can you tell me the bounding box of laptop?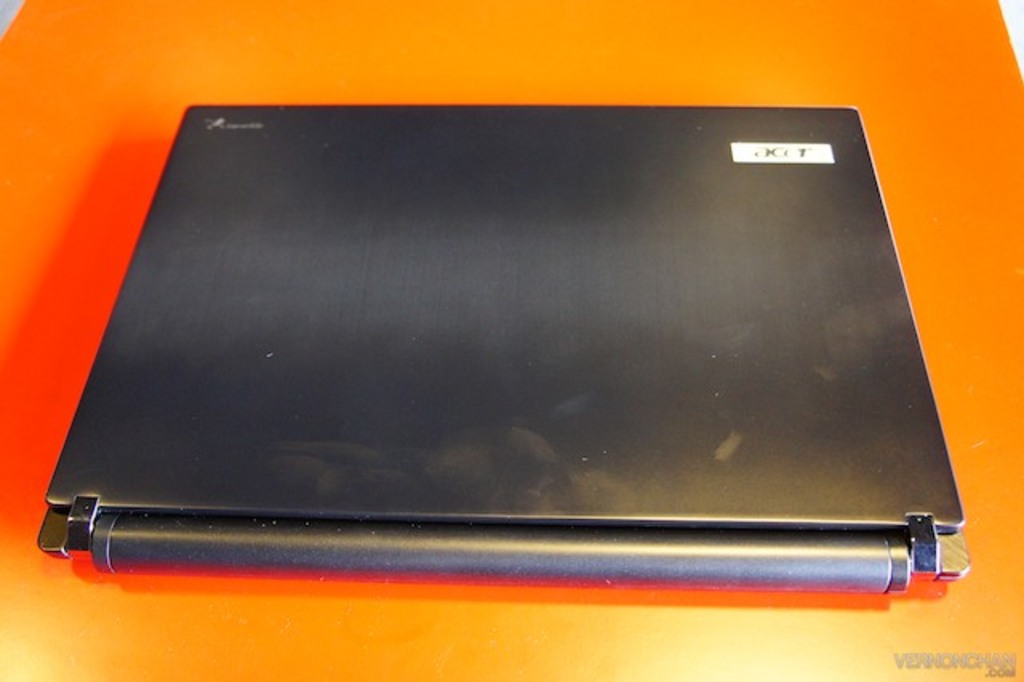
left=34, top=98, right=971, bottom=580.
